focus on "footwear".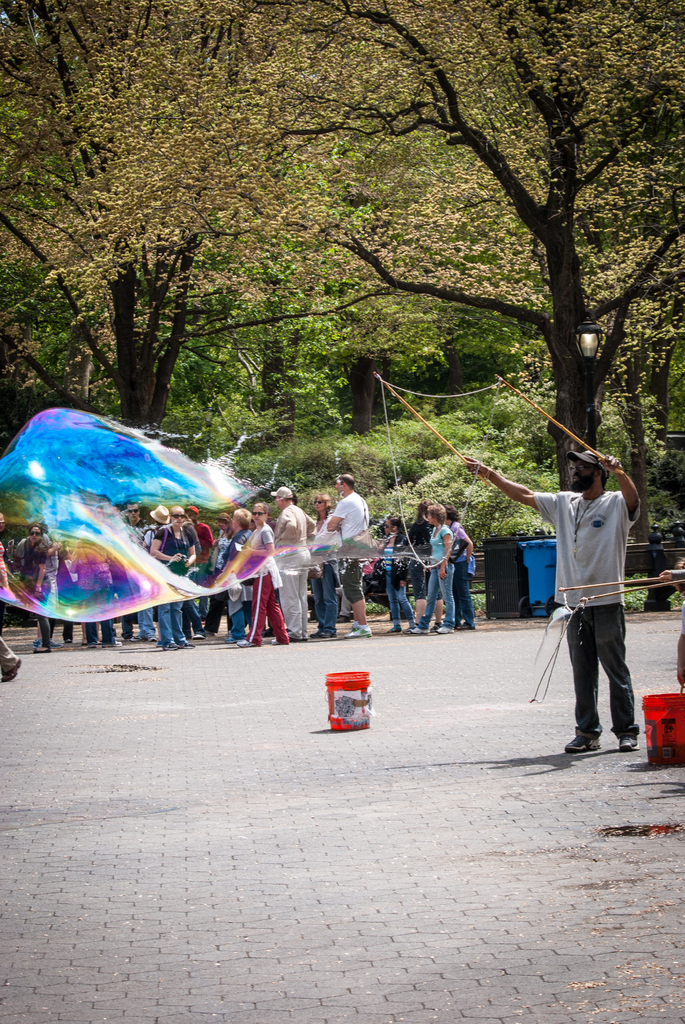
Focused at (x1=0, y1=657, x2=20, y2=682).
